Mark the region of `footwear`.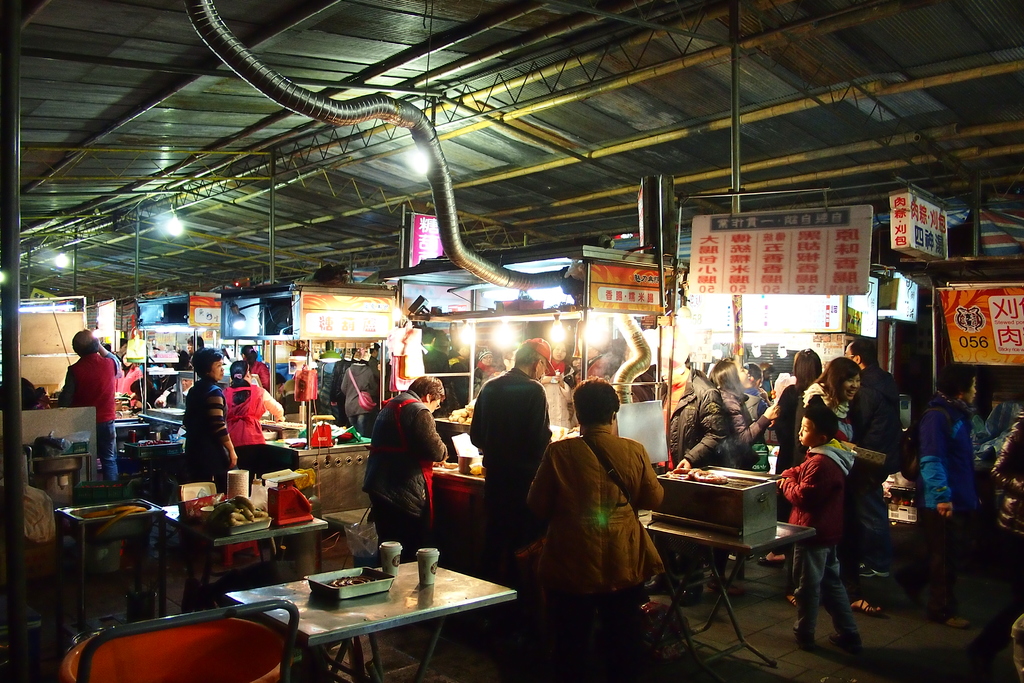
Region: BBox(856, 562, 876, 579).
